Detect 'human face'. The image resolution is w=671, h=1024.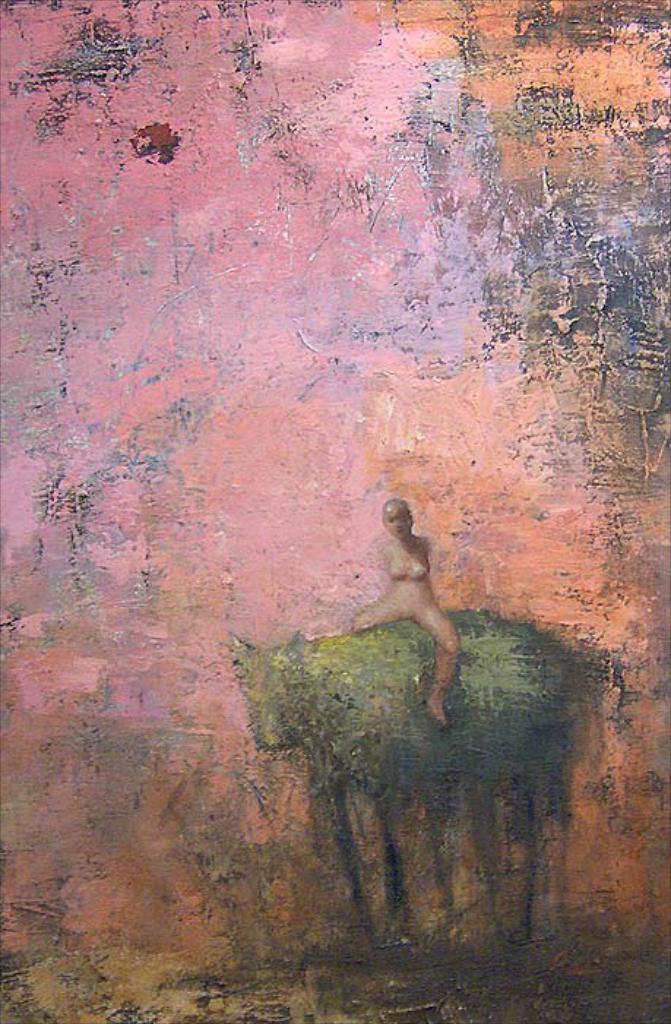
BBox(382, 503, 412, 544).
